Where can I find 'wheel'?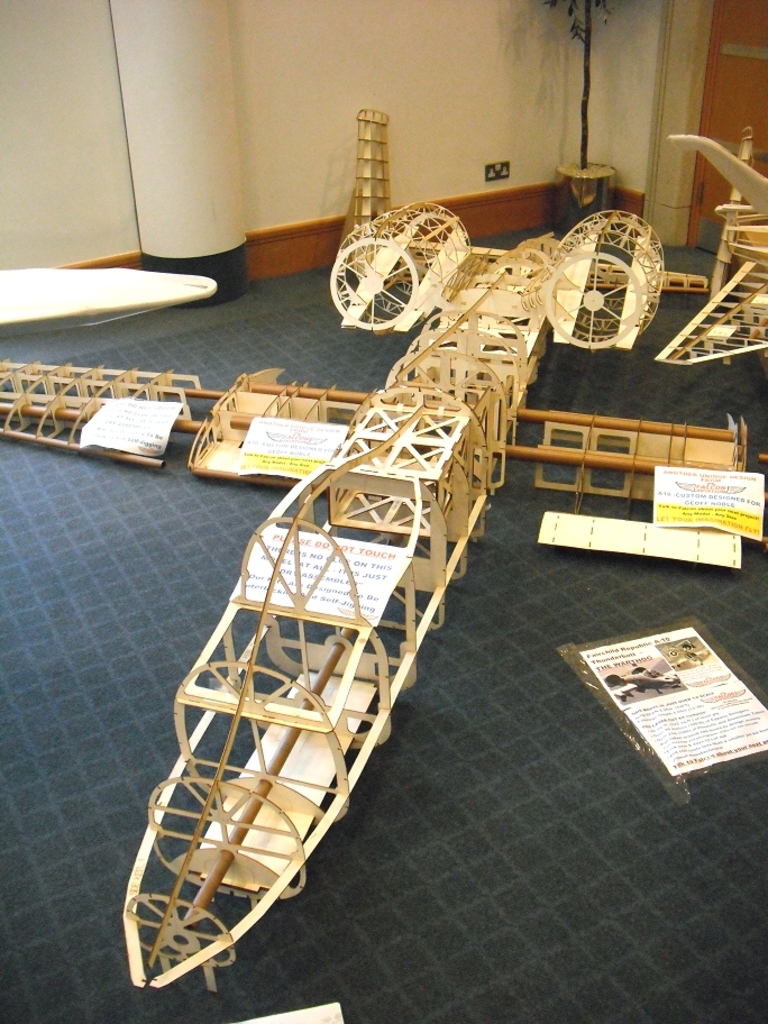
You can find it at (548,256,646,350).
